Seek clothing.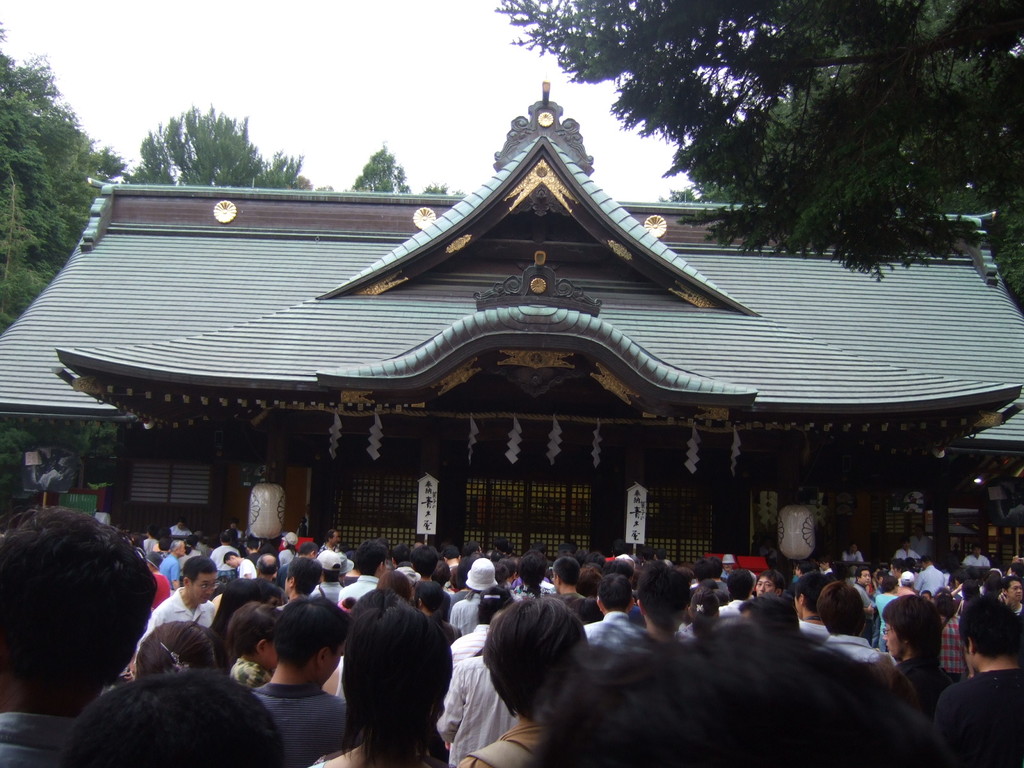
<region>204, 541, 242, 584</region>.
